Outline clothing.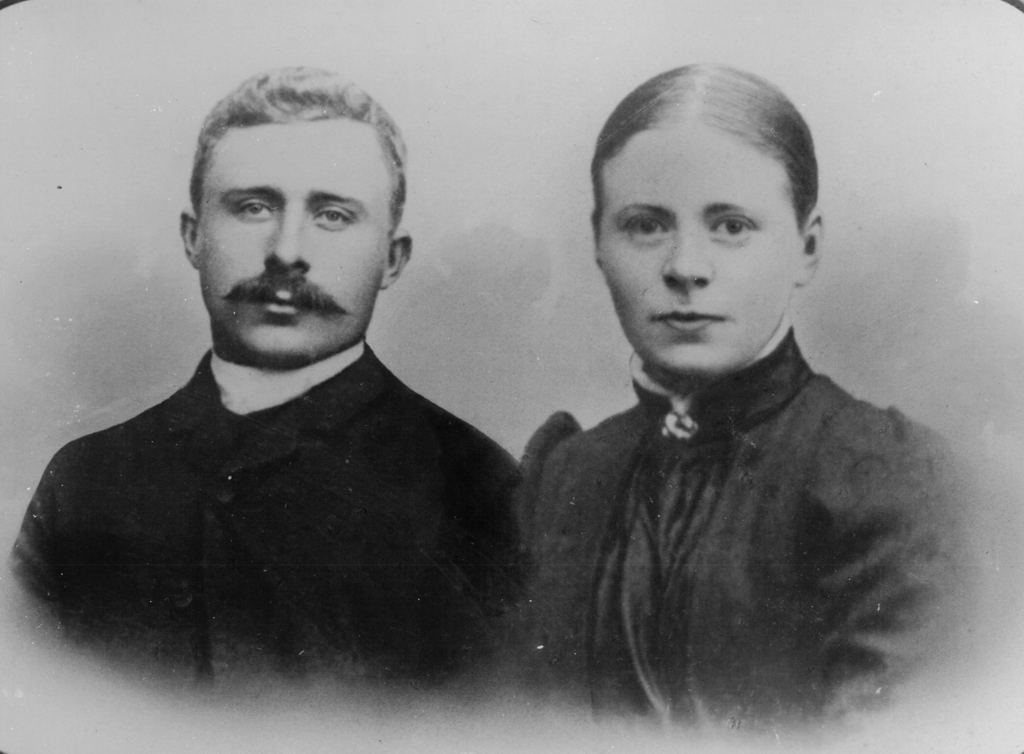
Outline: bbox(8, 336, 529, 698).
